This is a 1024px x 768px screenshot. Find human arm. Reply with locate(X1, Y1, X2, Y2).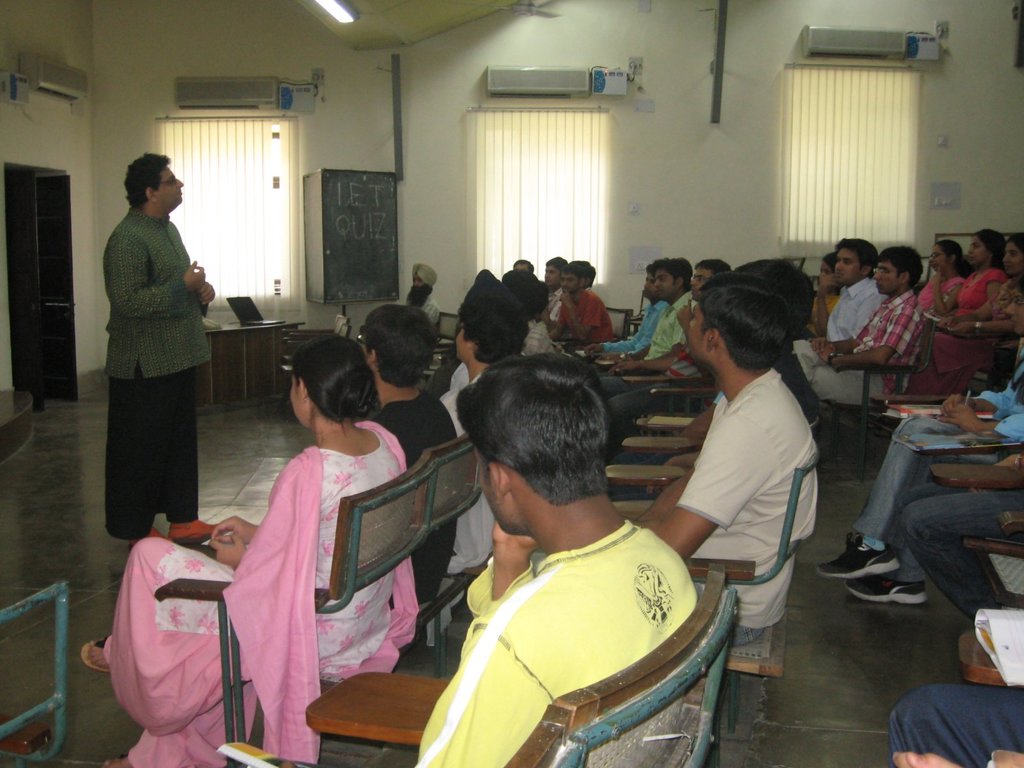
locate(663, 446, 735, 596).
